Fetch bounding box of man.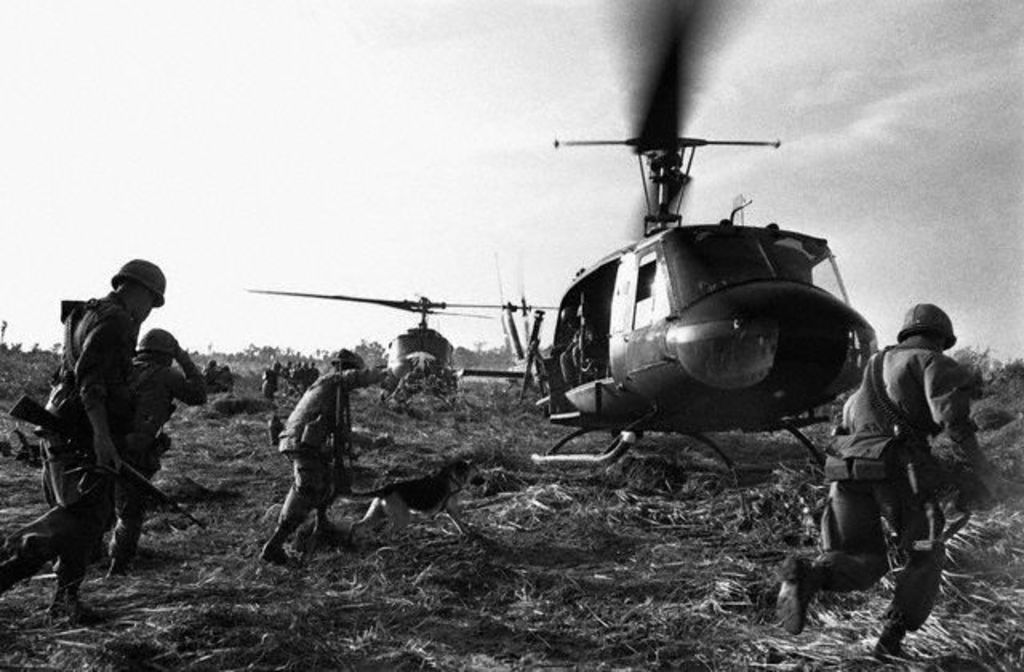
Bbox: (x1=813, y1=286, x2=992, y2=643).
